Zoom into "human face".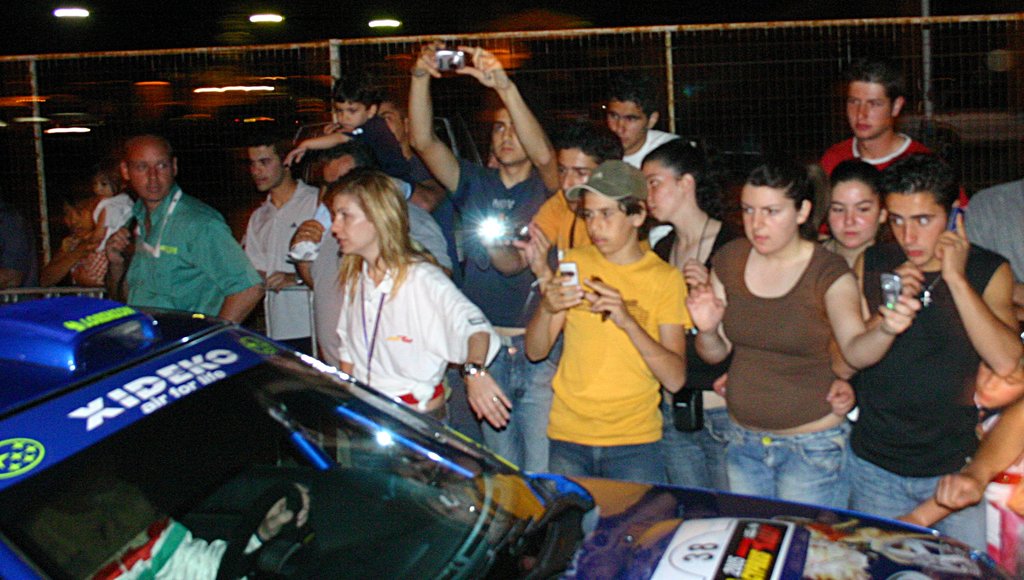
Zoom target: (601, 95, 643, 146).
